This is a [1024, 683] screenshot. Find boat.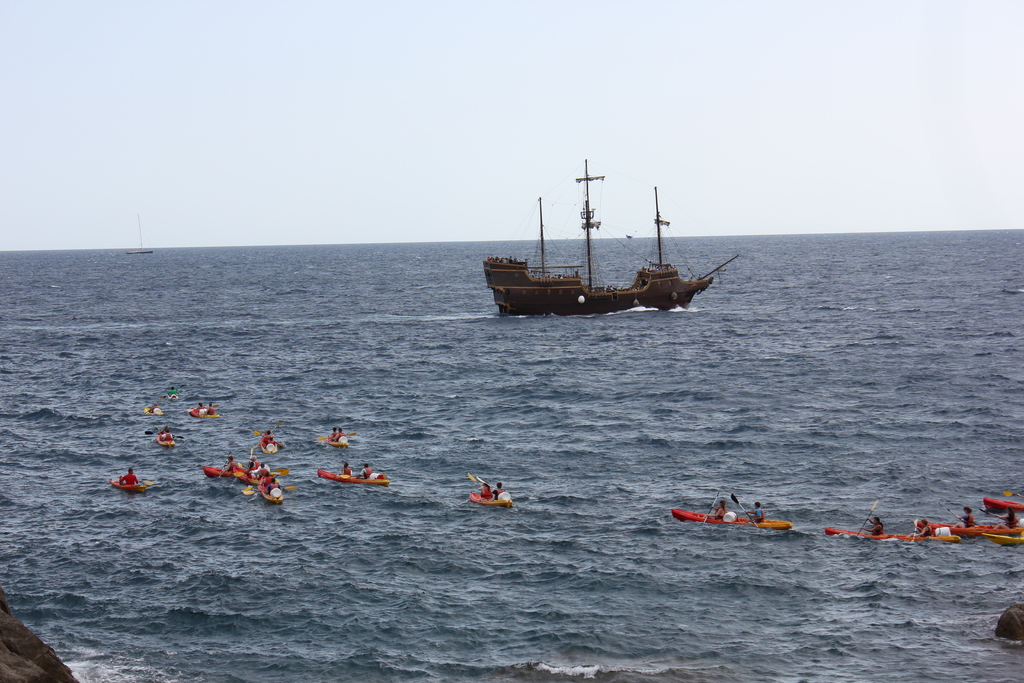
Bounding box: 155 425 177 454.
